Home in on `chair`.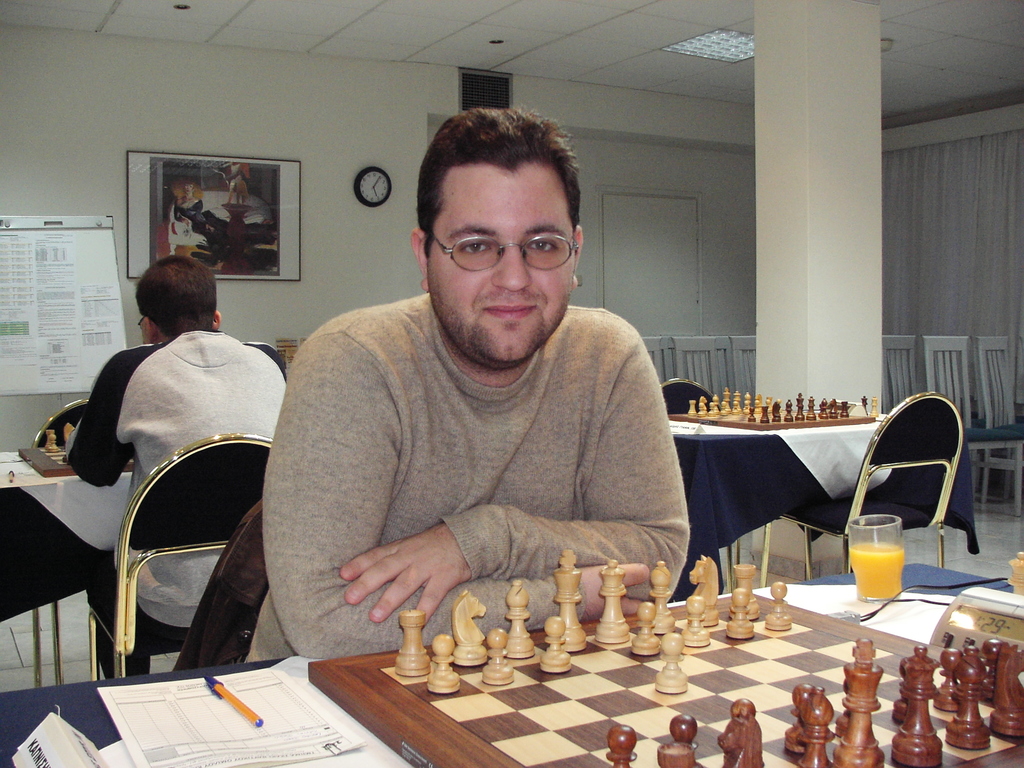
Homed in at locate(724, 336, 754, 397).
